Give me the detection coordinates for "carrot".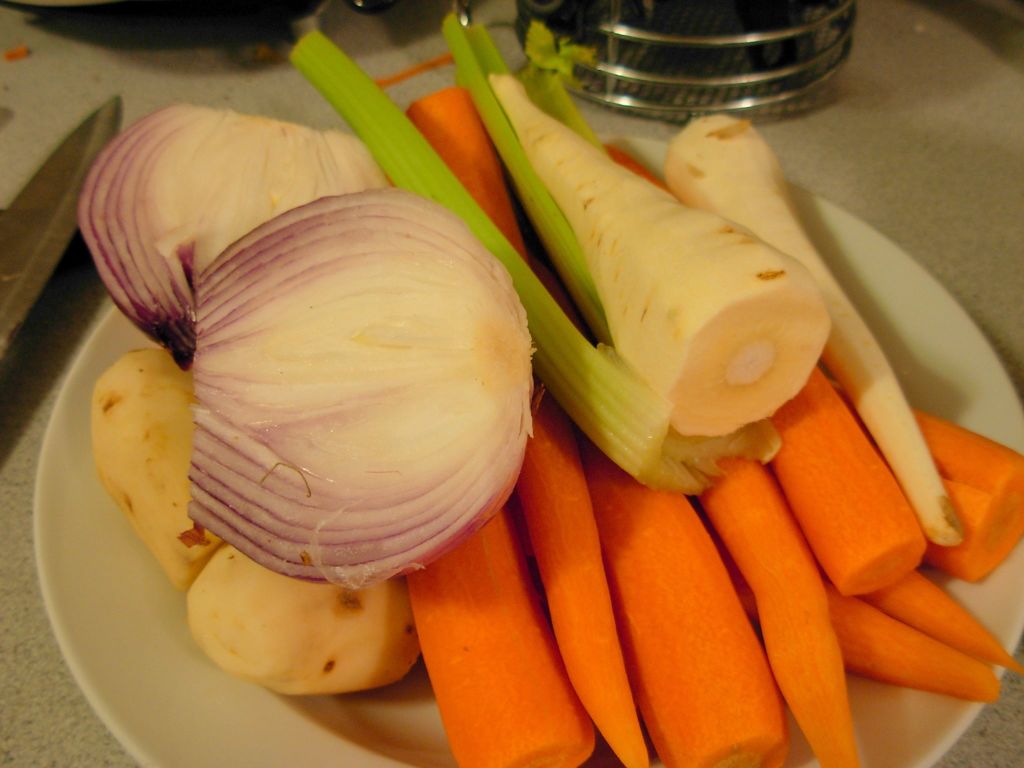
box=[769, 367, 927, 597].
